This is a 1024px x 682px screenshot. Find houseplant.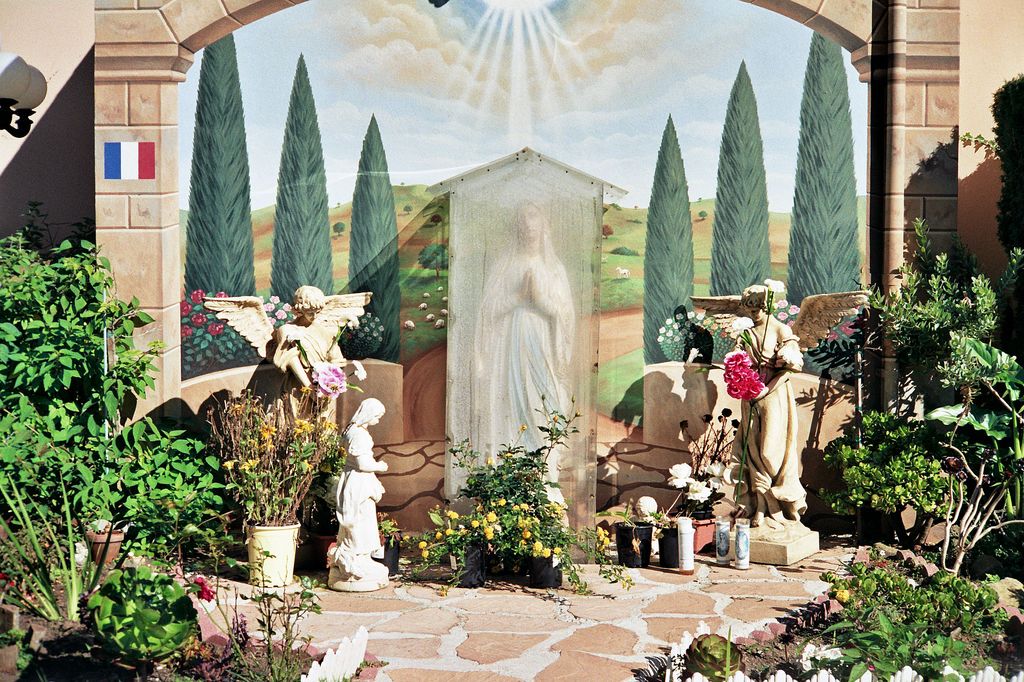
Bounding box: <bbox>656, 495, 710, 569</bbox>.
